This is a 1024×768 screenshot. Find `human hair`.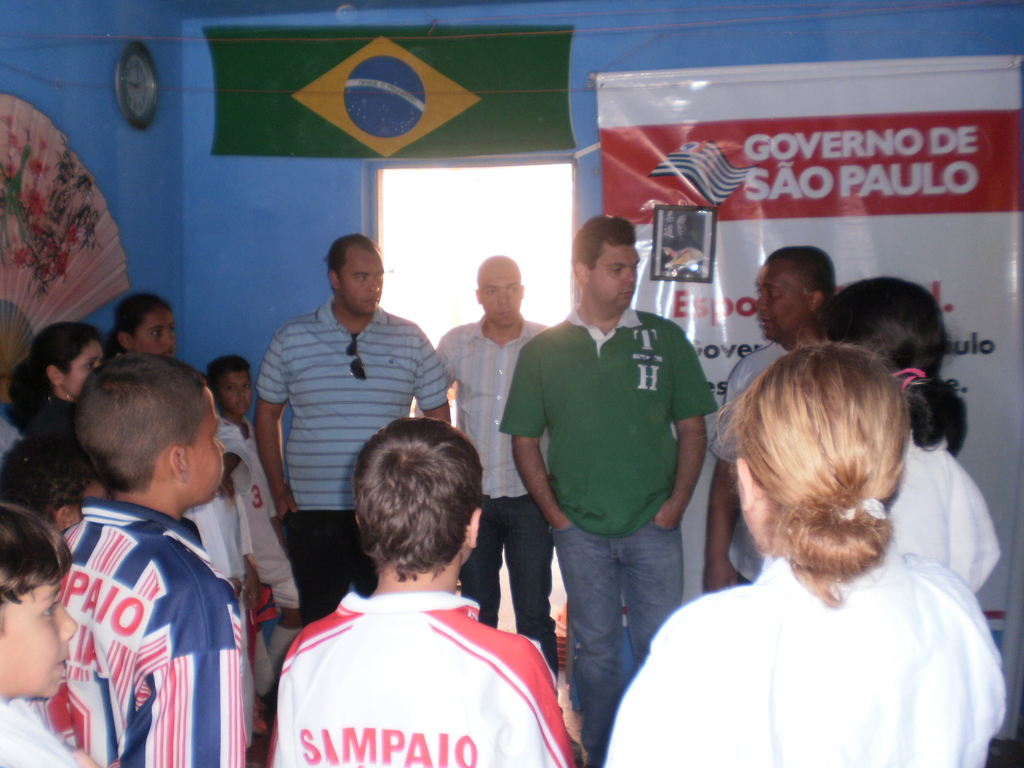
Bounding box: Rect(692, 324, 908, 612).
